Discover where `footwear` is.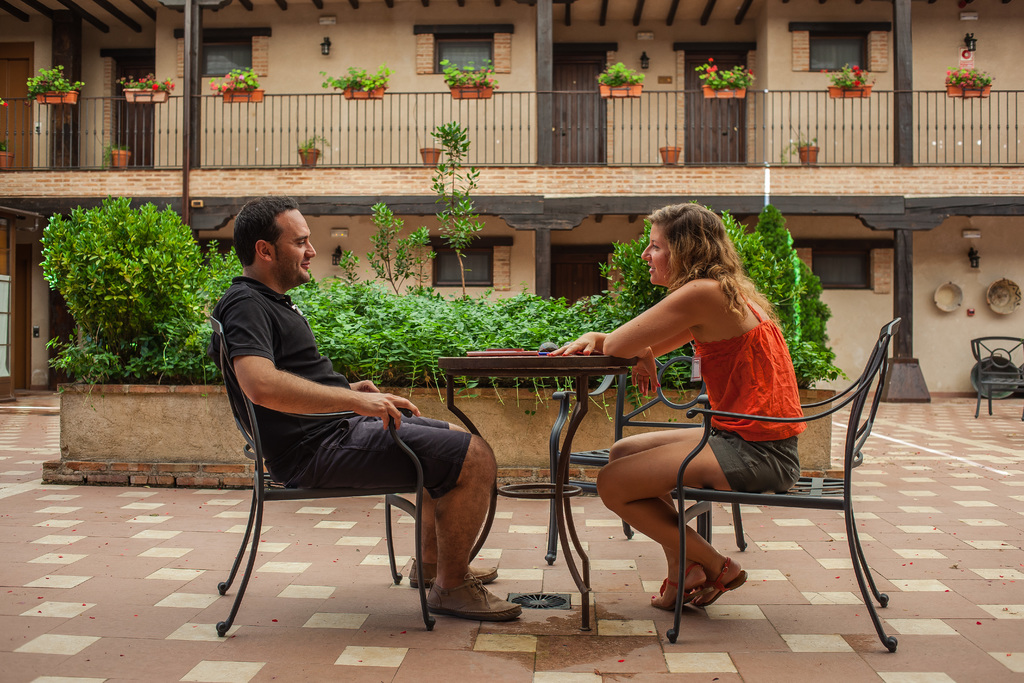
Discovered at (695, 551, 750, 606).
